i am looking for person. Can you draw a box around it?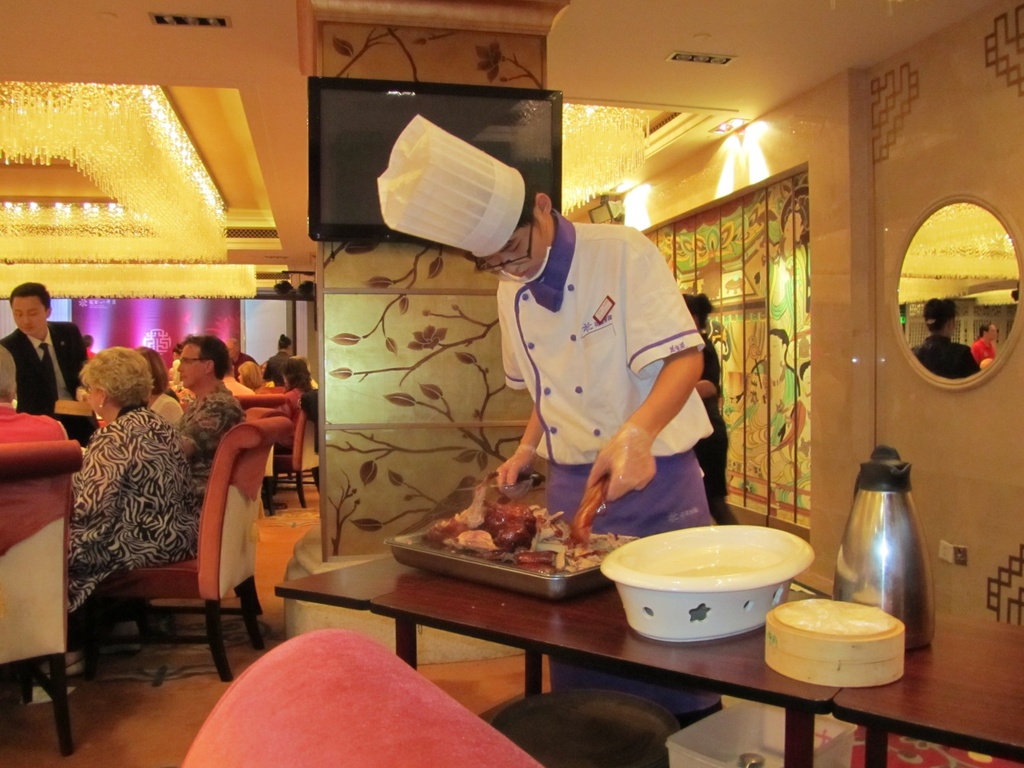
Sure, the bounding box is BBox(432, 149, 727, 582).
